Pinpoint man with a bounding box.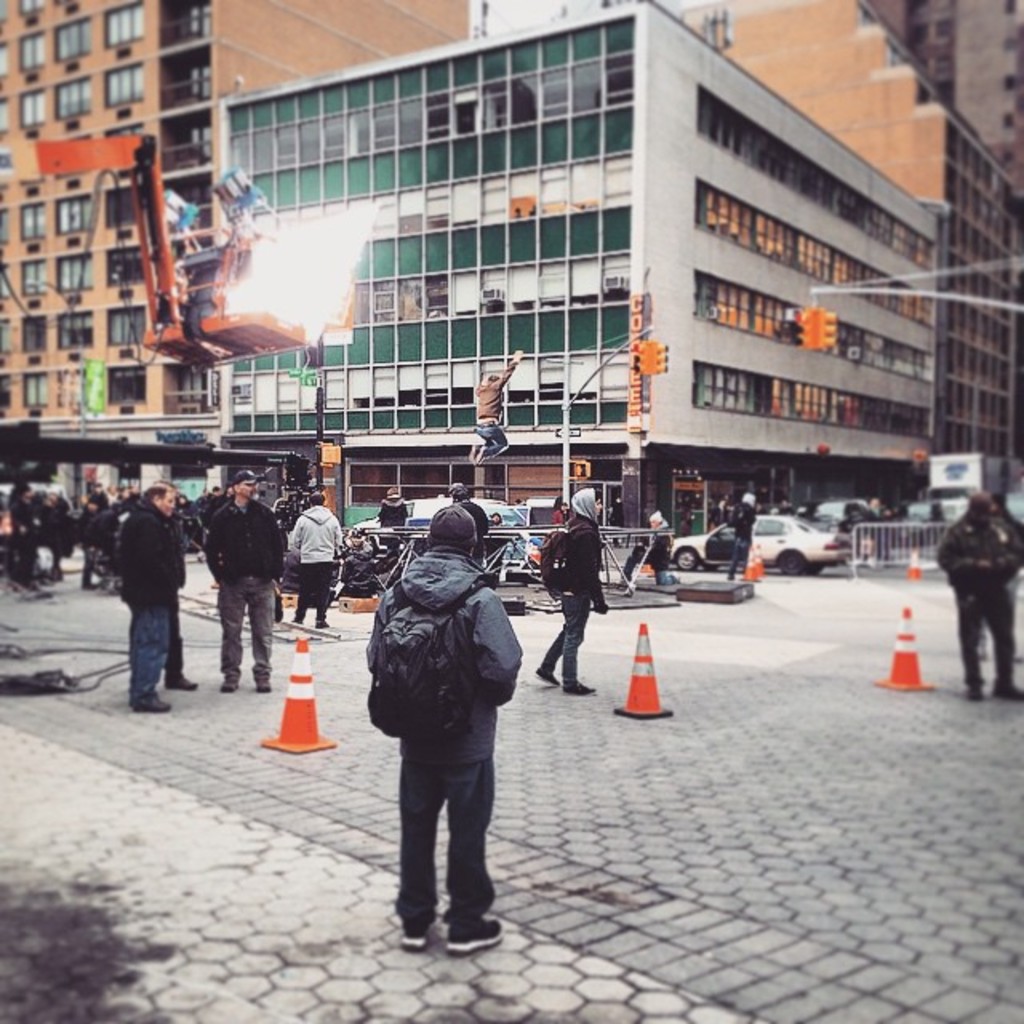
{"left": 936, "top": 488, "right": 1022, "bottom": 702}.
